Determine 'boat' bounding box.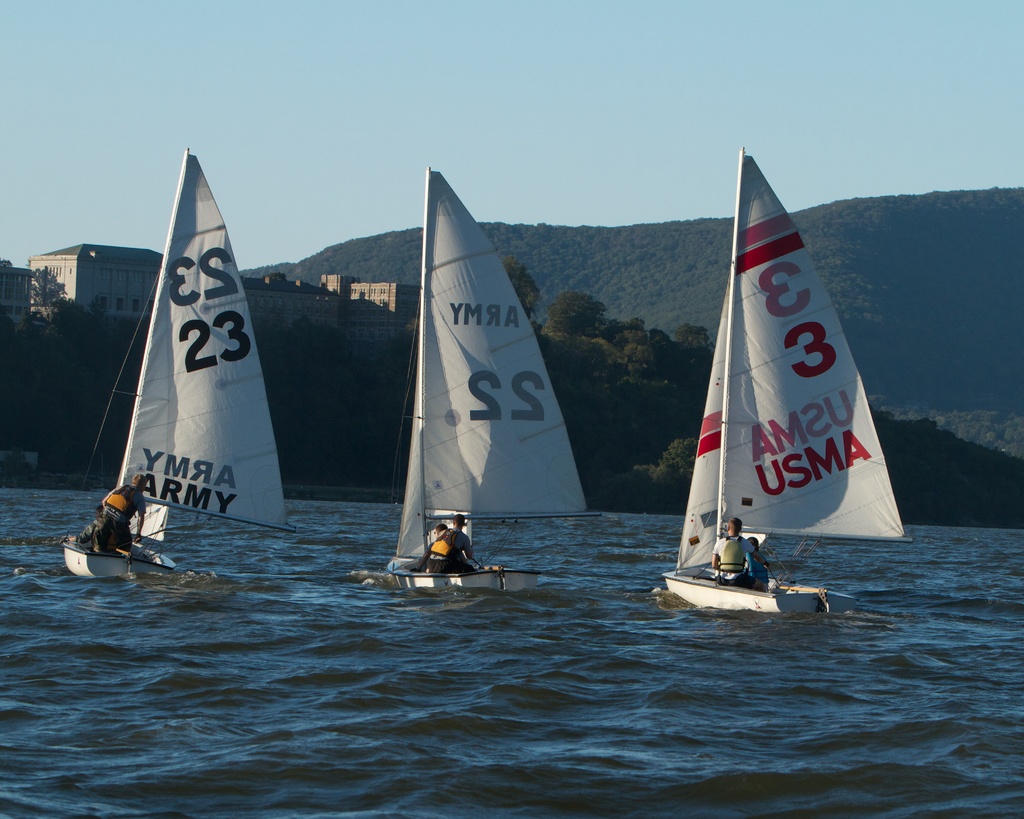
Determined: x1=63 y1=148 x2=293 y2=584.
